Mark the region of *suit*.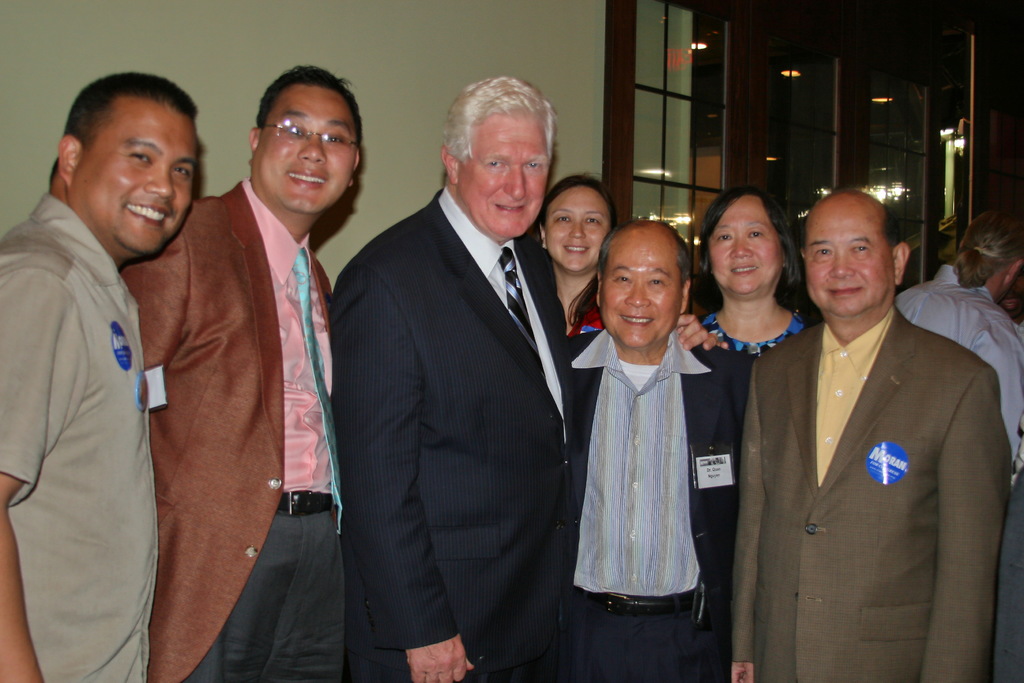
Region: bbox=[733, 304, 1011, 682].
